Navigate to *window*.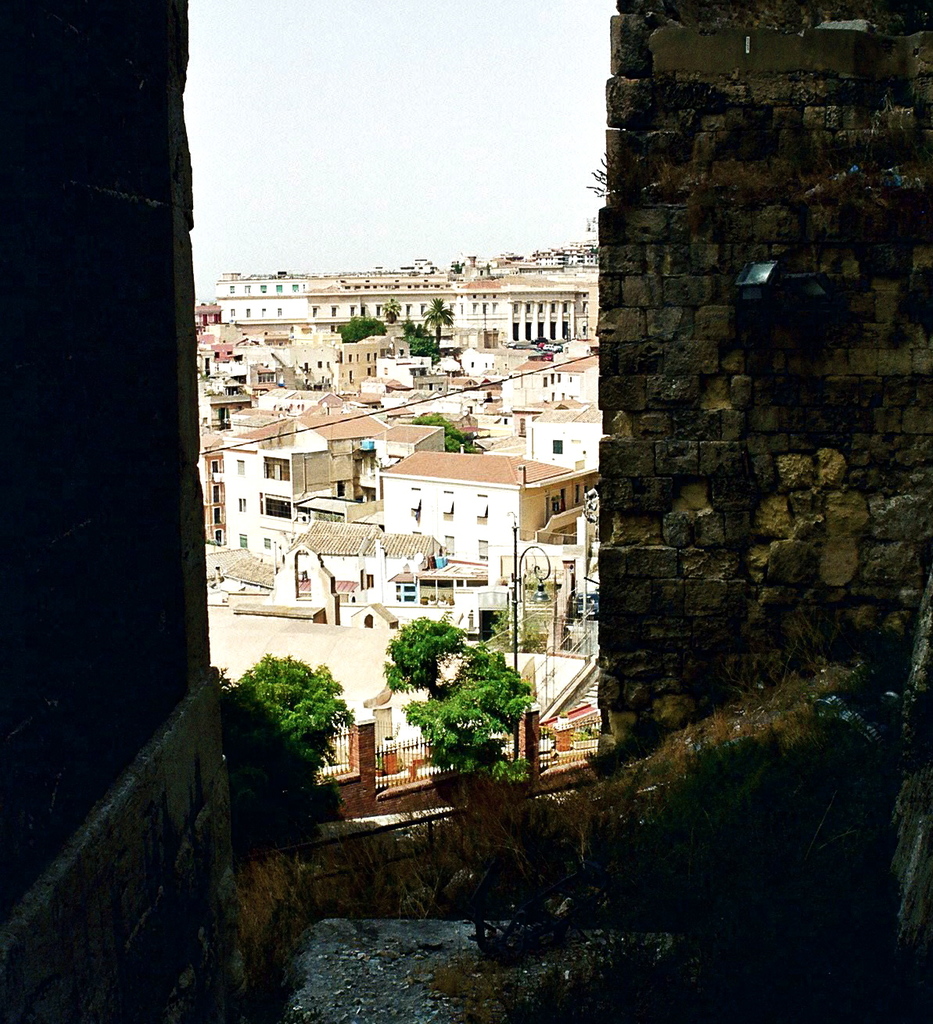
Navigation target: crop(245, 286, 249, 293).
